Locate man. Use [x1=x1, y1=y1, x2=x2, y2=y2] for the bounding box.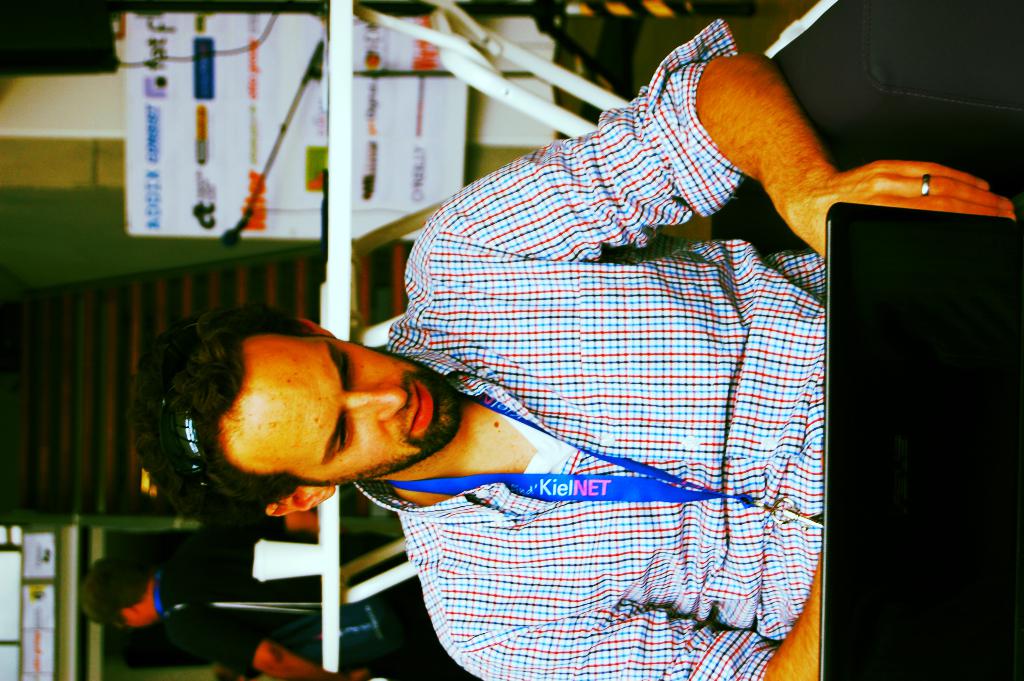
[x1=77, y1=537, x2=431, y2=680].
